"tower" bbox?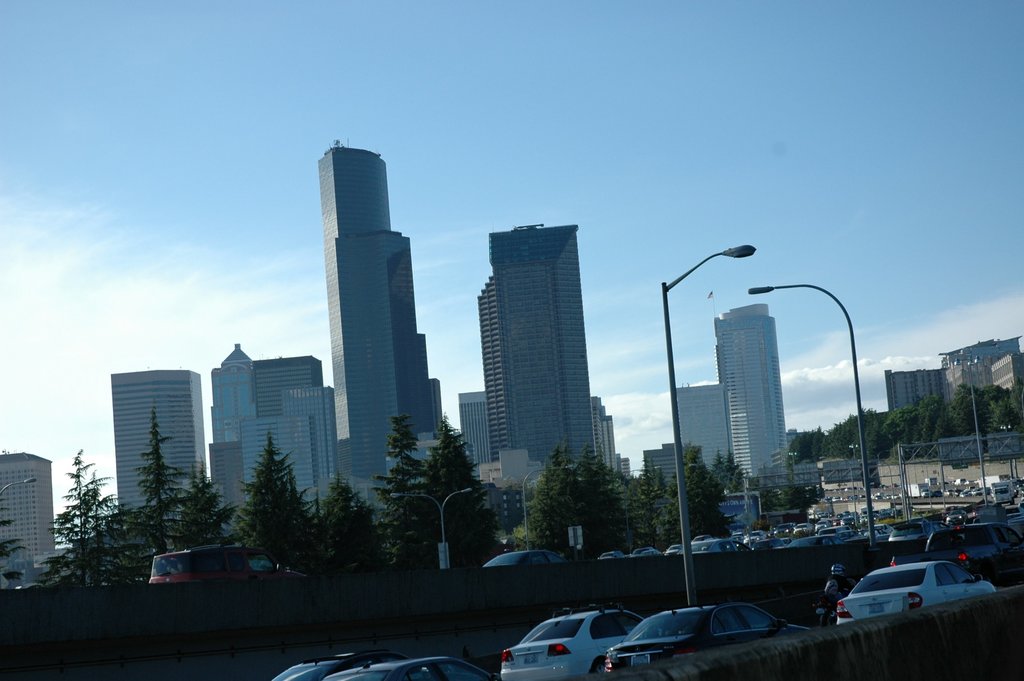
{"left": 110, "top": 375, "right": 194, "bottom": 502}
